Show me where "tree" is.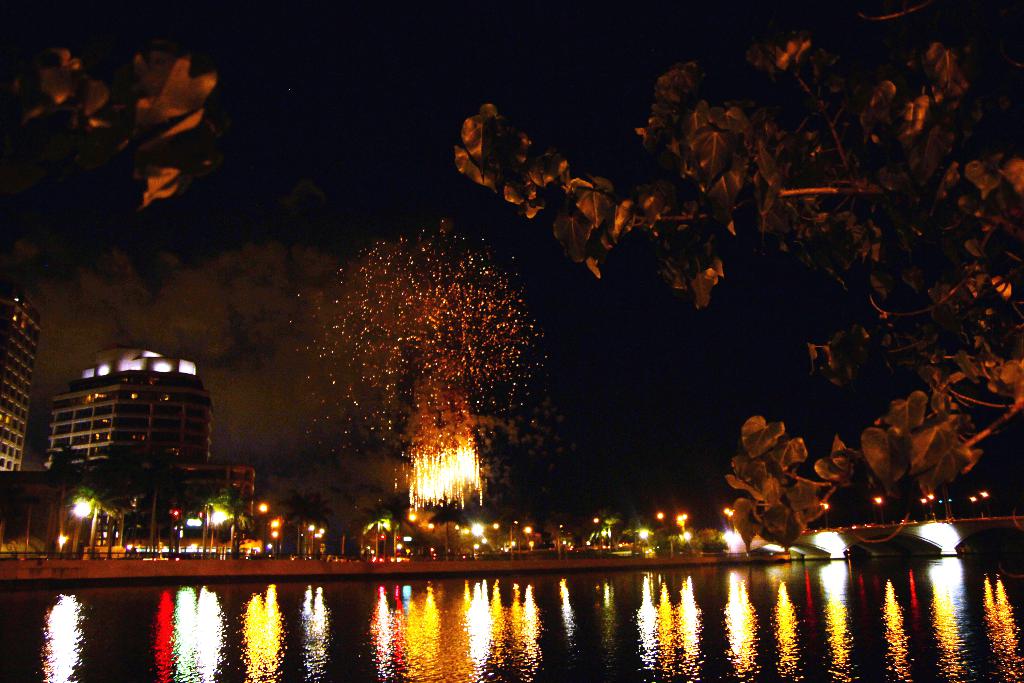
"tree" is at l=540, t=514, r=583, b=565.
